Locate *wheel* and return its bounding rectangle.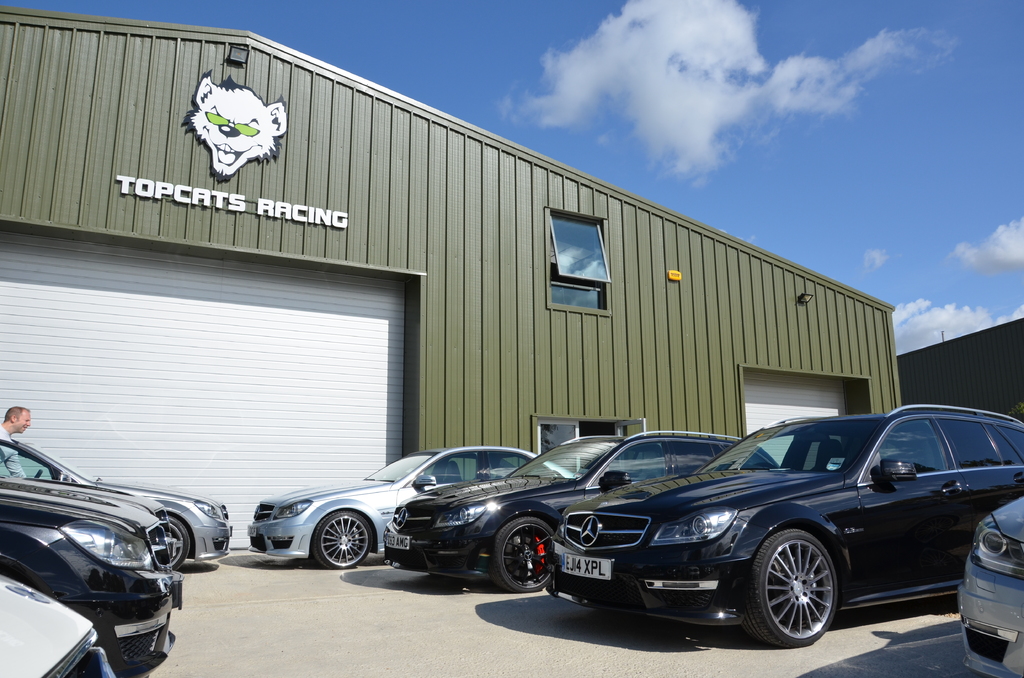
(159, 514, 190, 569).
